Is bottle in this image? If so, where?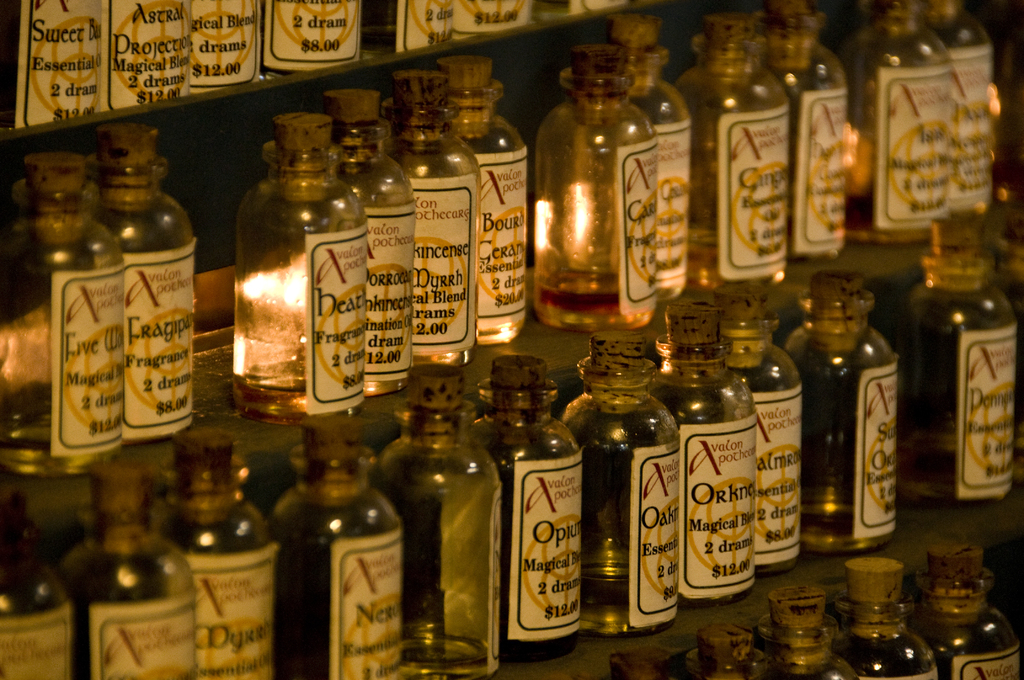
Yes, at [x1=886, y1=206, x2=1016, y2=506].
